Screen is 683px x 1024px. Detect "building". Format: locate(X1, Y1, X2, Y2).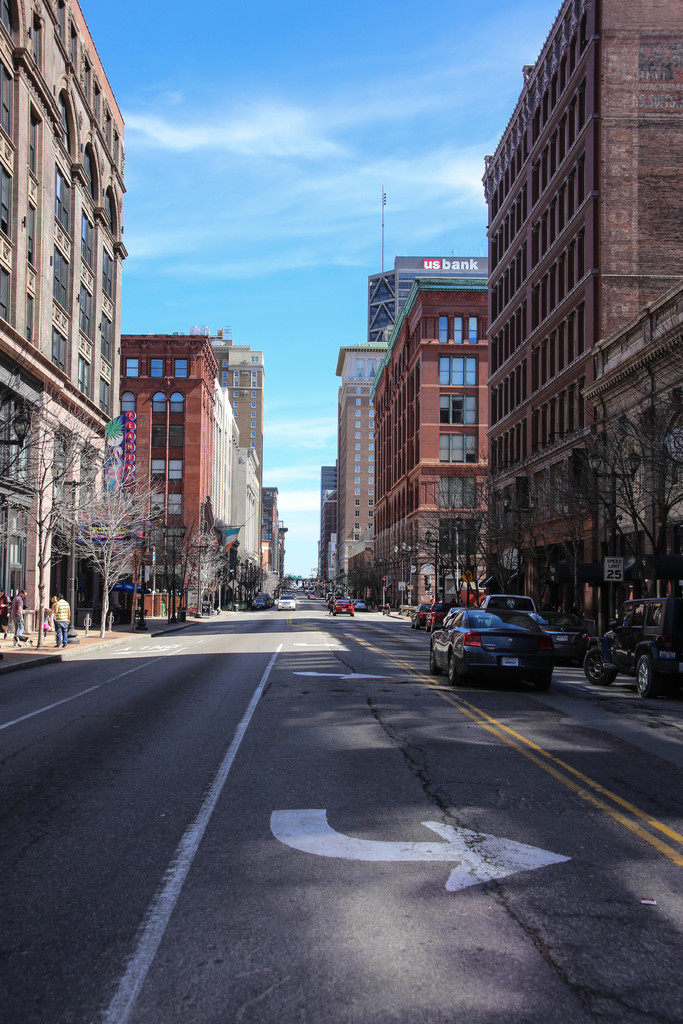
locate(483, 0, 681, 650).
